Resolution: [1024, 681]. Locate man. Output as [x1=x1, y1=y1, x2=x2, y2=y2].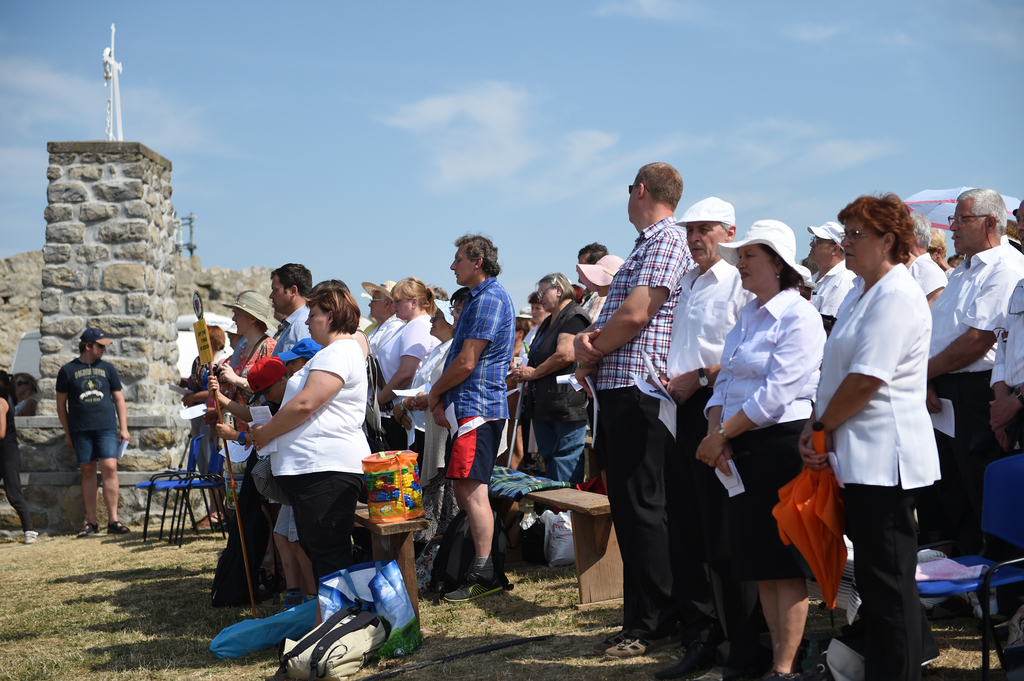
[x1=664, y1=196, x2=753, y2=647].
